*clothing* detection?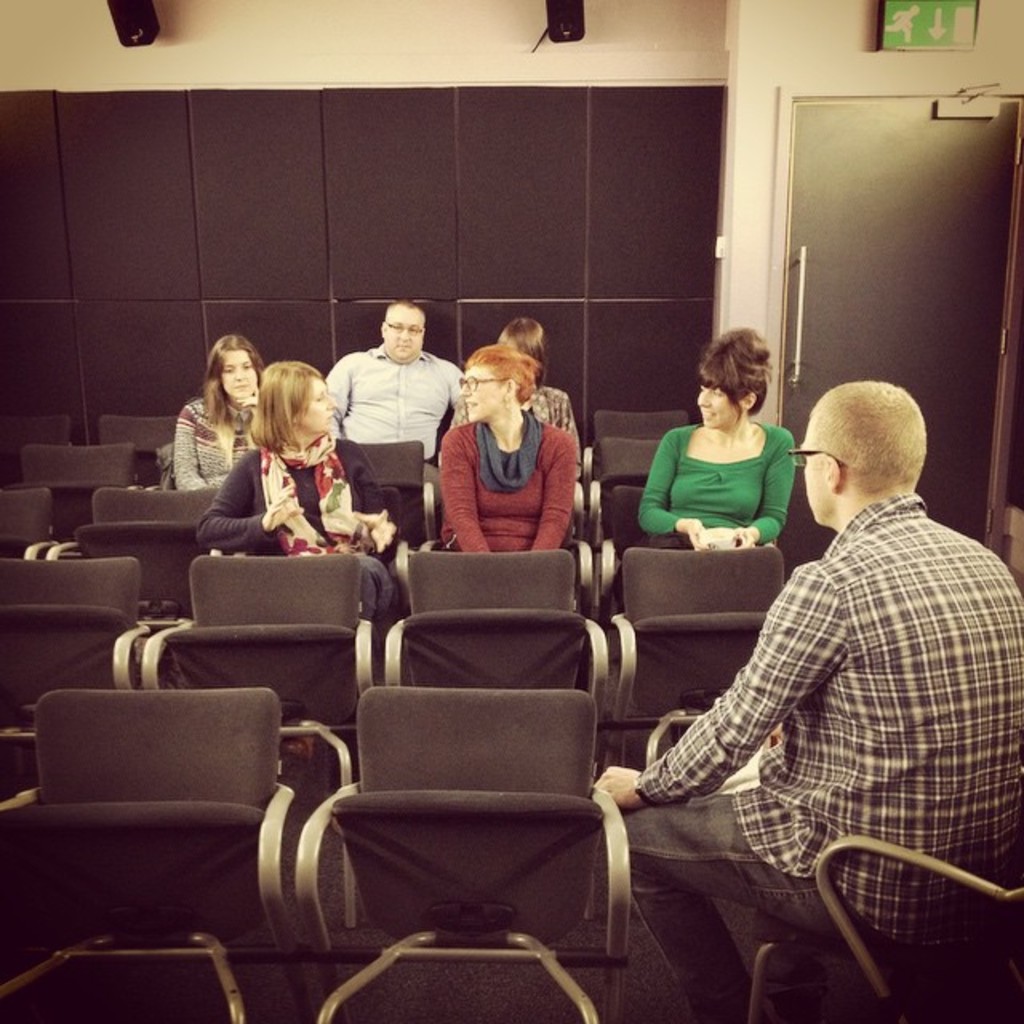
x1=170, y1=394, x2=258, y2=490
